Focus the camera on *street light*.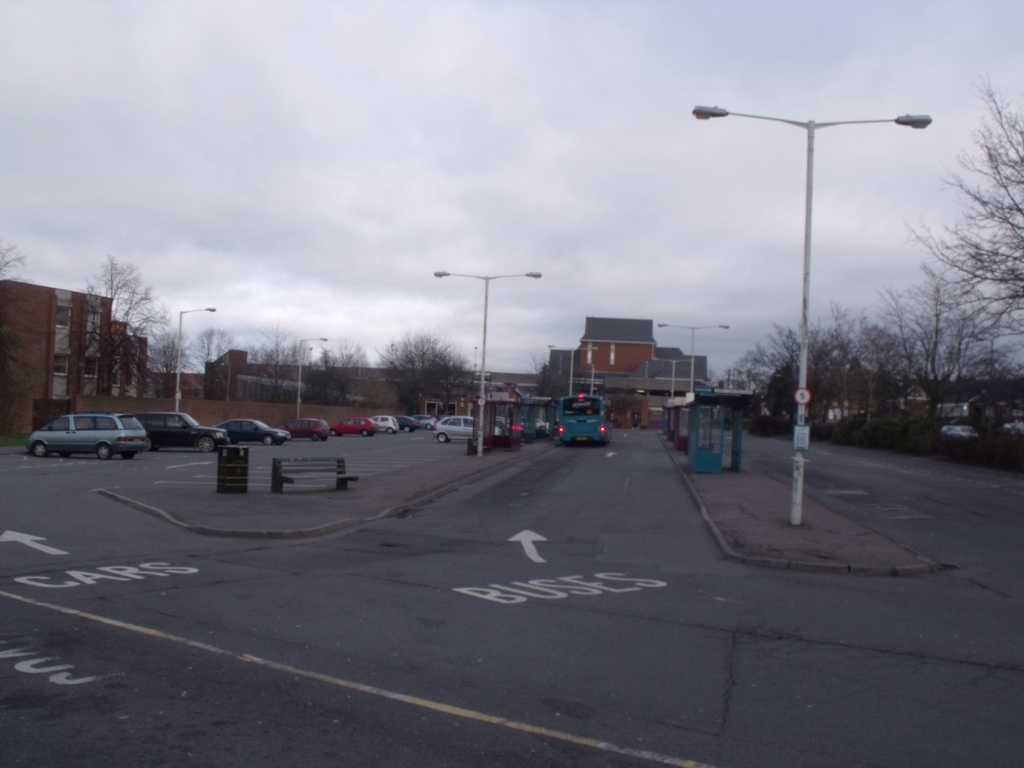
Focus region: {"x1": 298, "y1": 331, "x2": 323, "y2": 420}.
